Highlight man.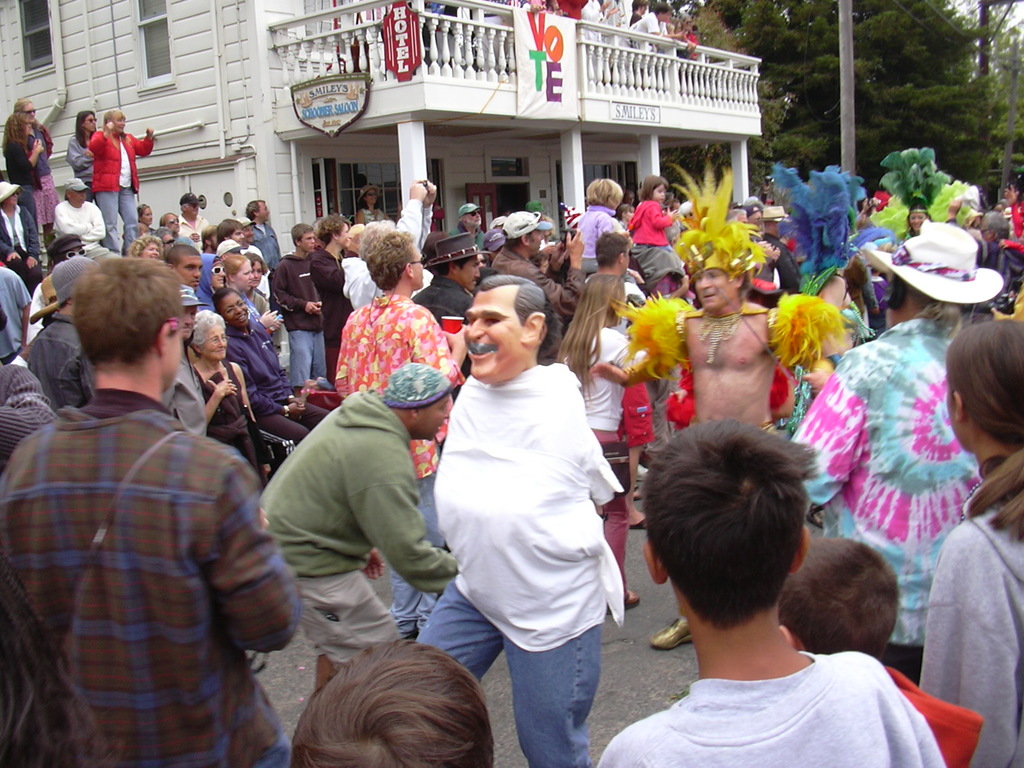
Highlighted region: (x1=620, y1=3, x2=687, y2=56).
